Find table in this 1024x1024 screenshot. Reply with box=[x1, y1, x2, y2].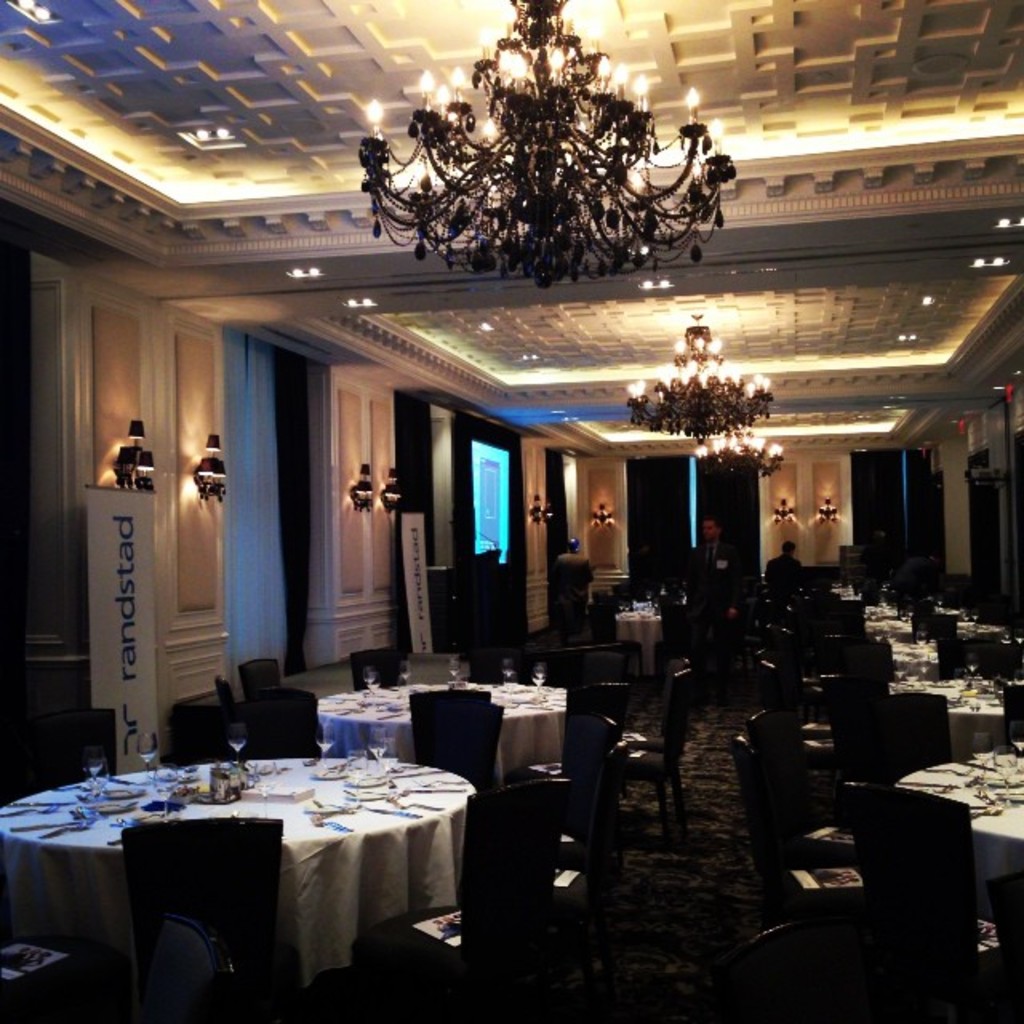
box=[59, 733, 486, 998].
